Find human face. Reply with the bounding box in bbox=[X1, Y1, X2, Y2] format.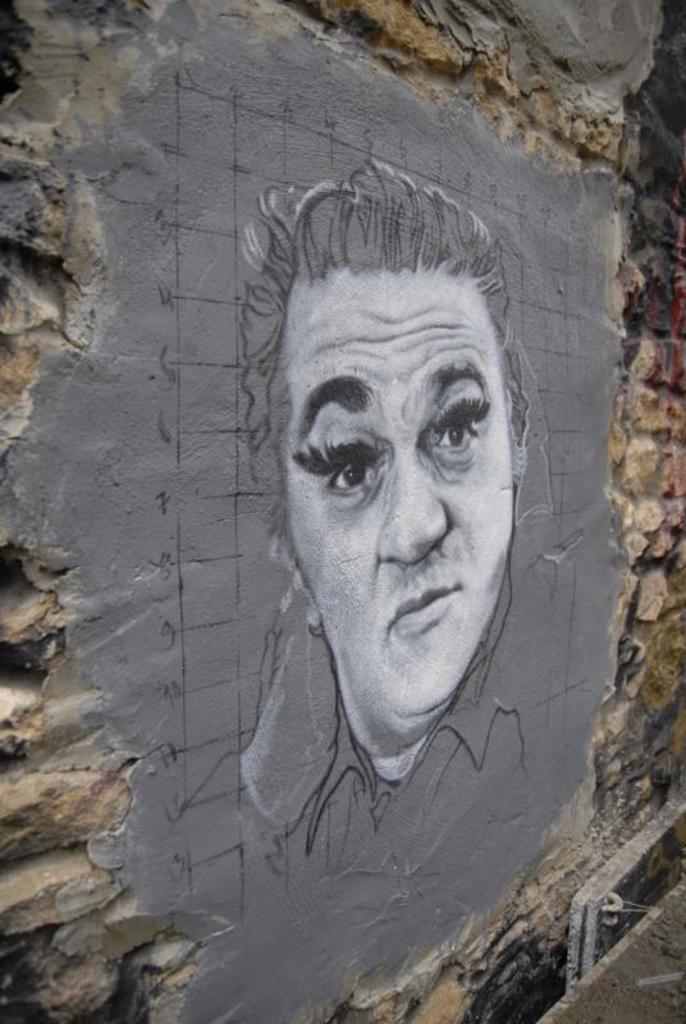
bbox=[283, 278, 516, 735].
